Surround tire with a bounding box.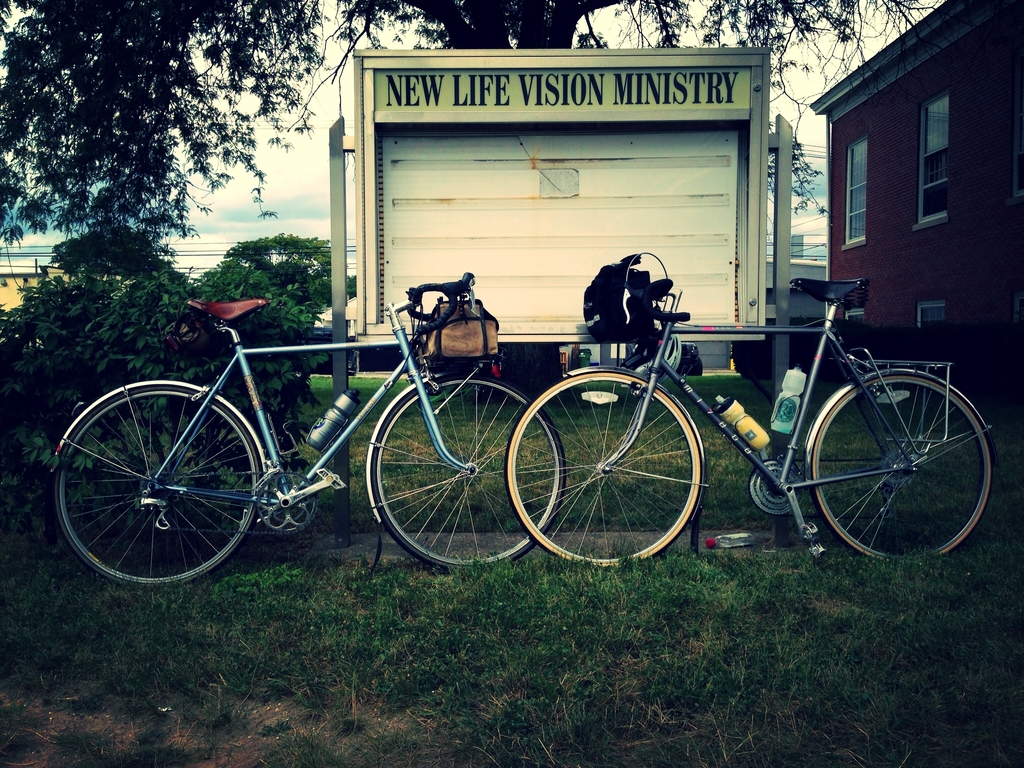
(812,374,995,561).
